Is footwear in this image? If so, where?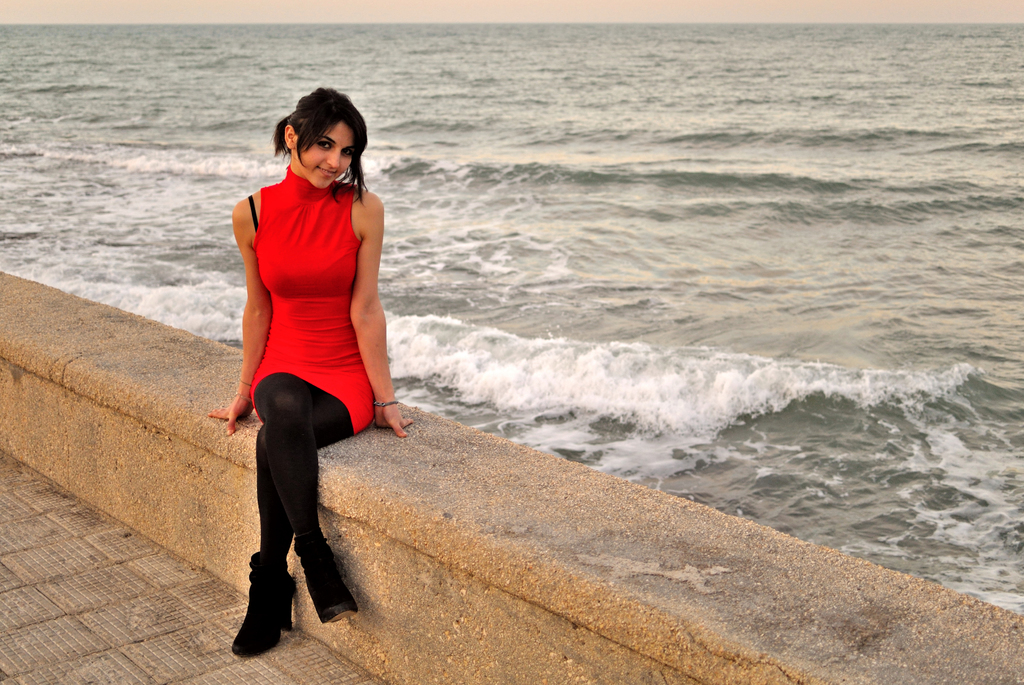
Yes, at <region>298, 546, 359, 622</region>.
